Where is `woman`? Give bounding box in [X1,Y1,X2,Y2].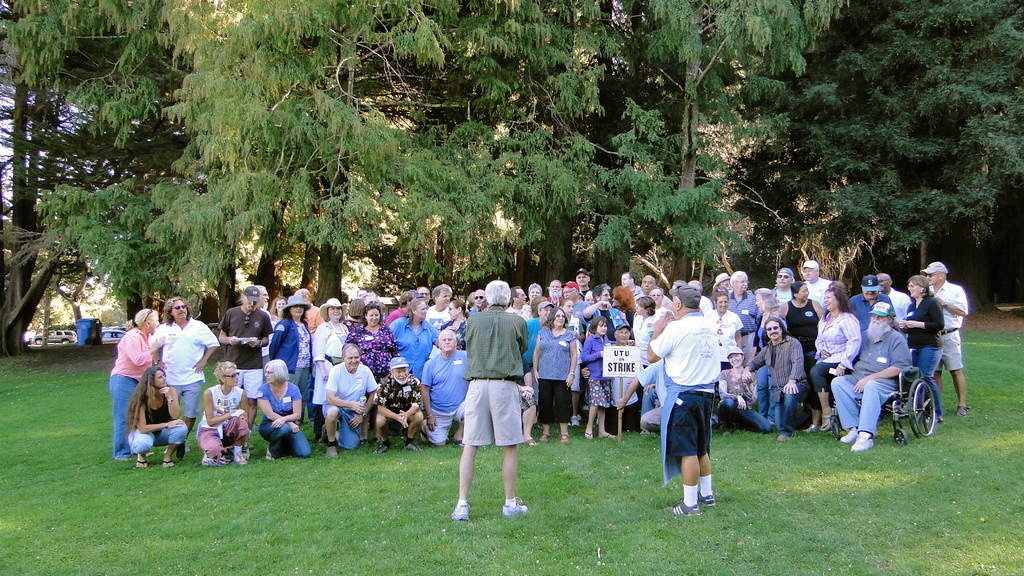
[308,294,349,444].
